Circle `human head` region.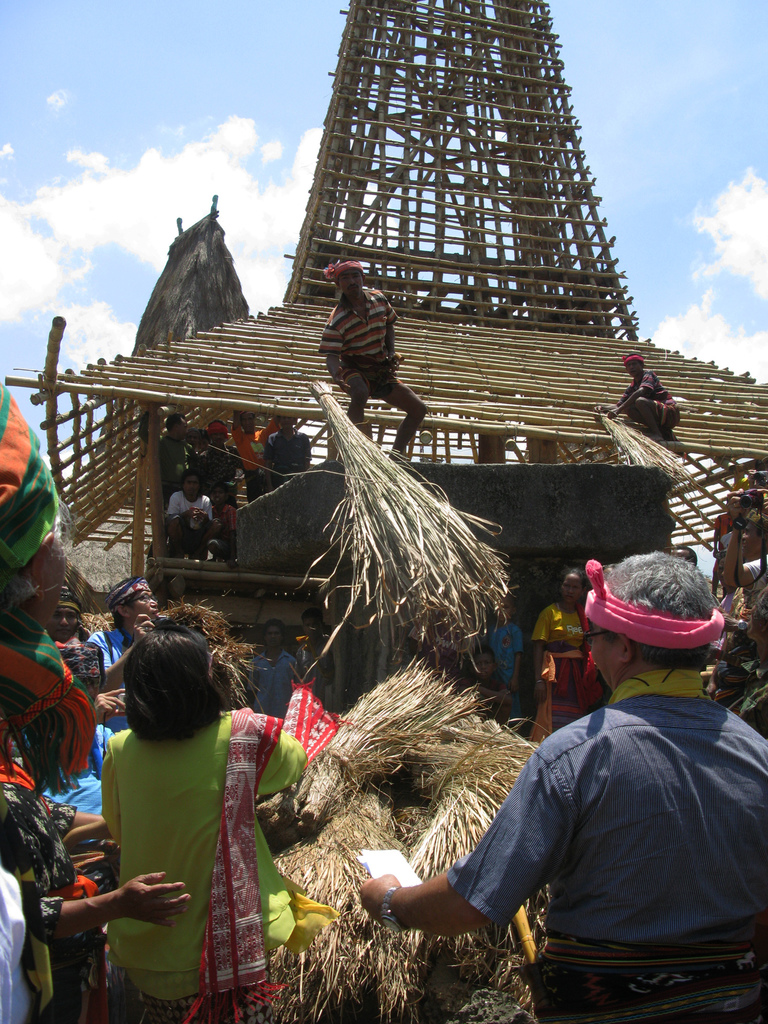
Region: rect(240, 410, 254, 435).
